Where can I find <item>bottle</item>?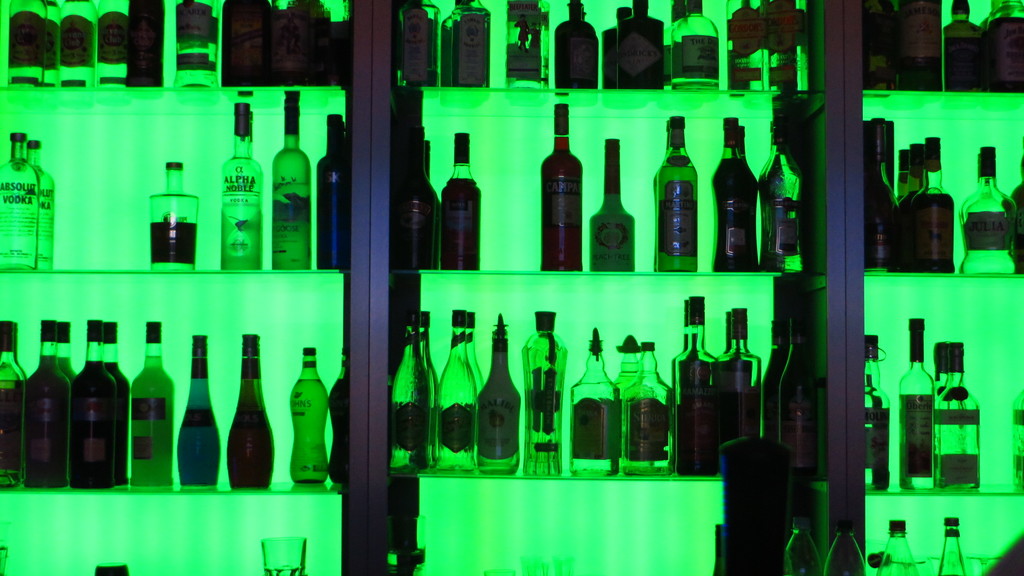
You can find it at [936, 0, 986, 93].
